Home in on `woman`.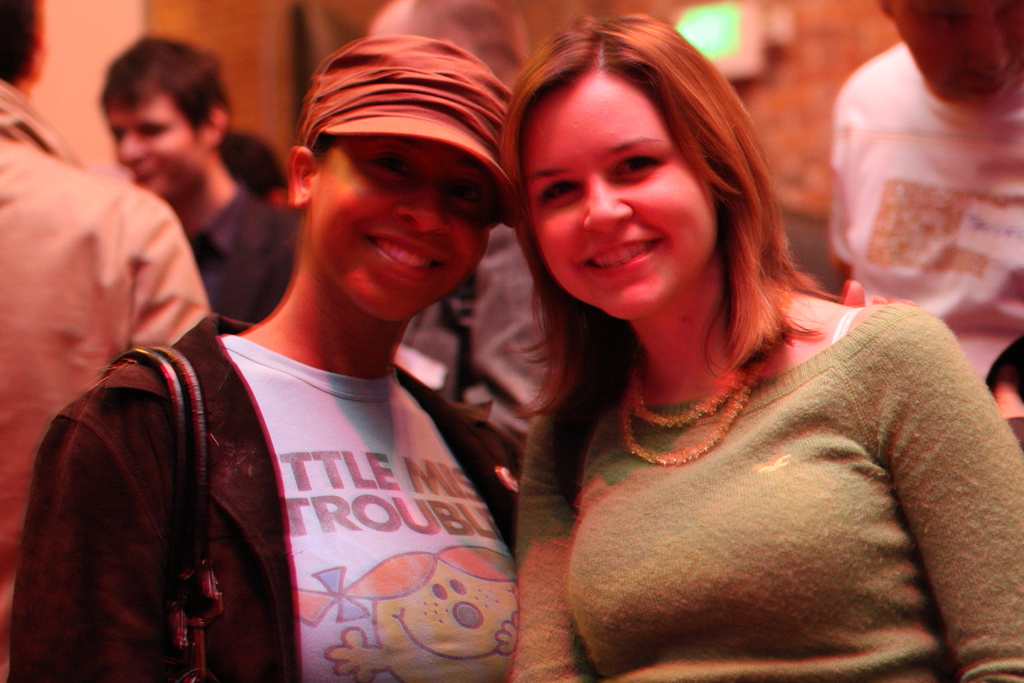
Homed in at (x1=492, y1=10, x2=1021, y2=682).
